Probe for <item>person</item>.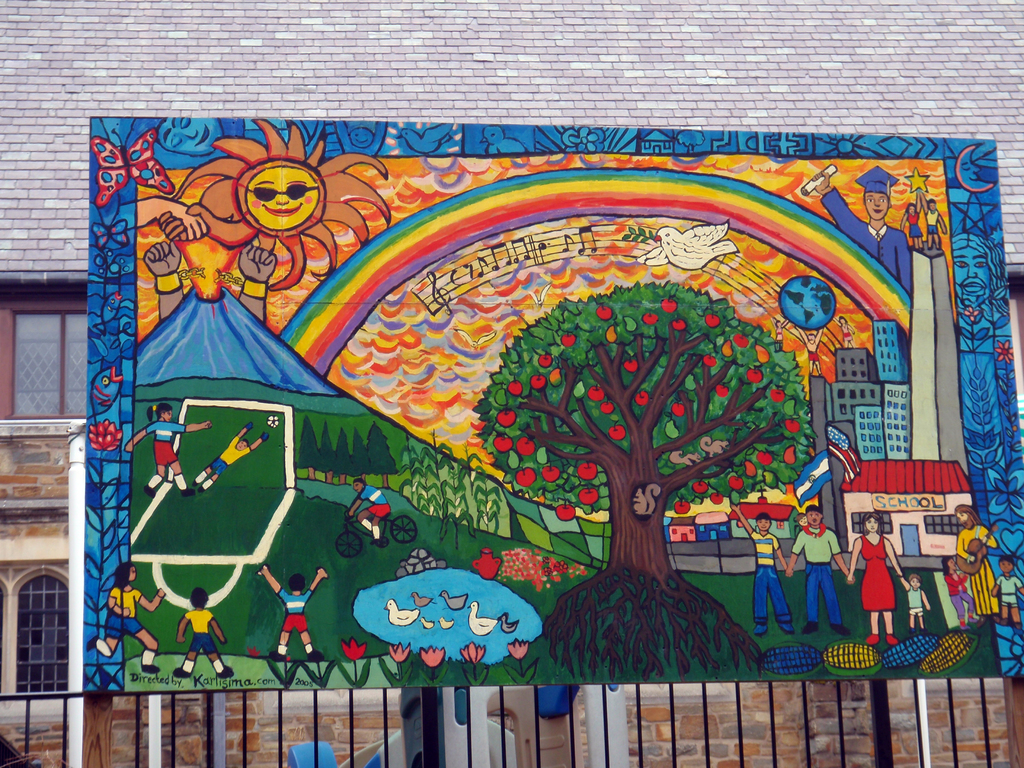
Probe result: l=989, t=554, r=1023, b=622.
